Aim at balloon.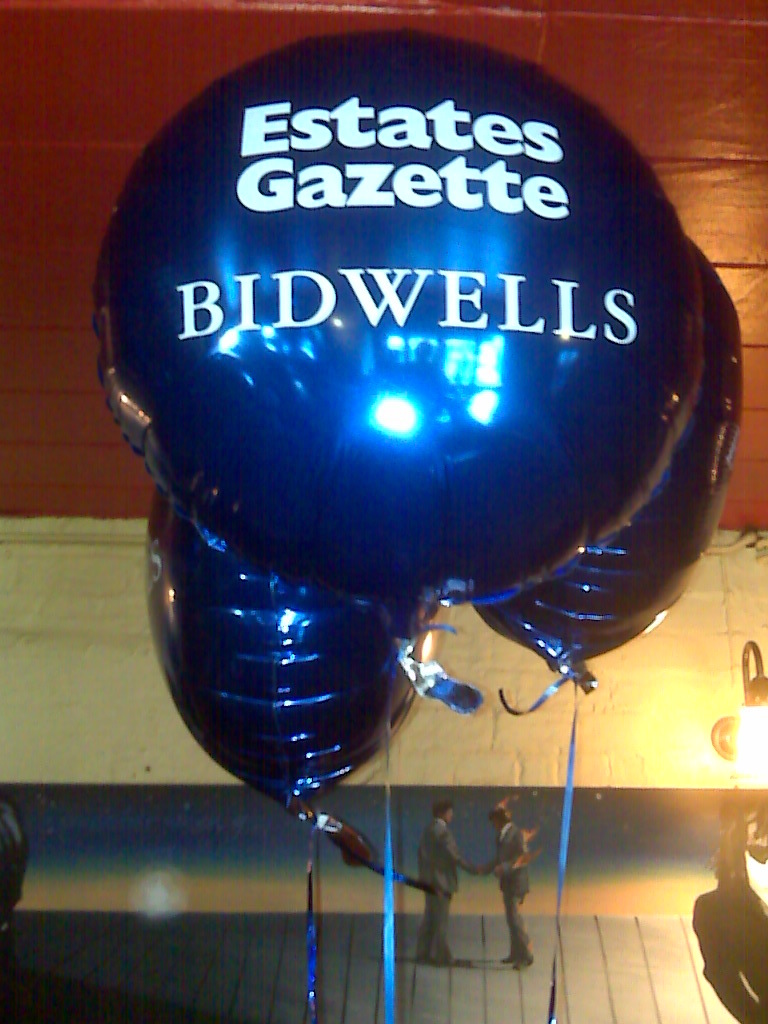
Aimed at left=145, top=492, right=444, bottom=831.
